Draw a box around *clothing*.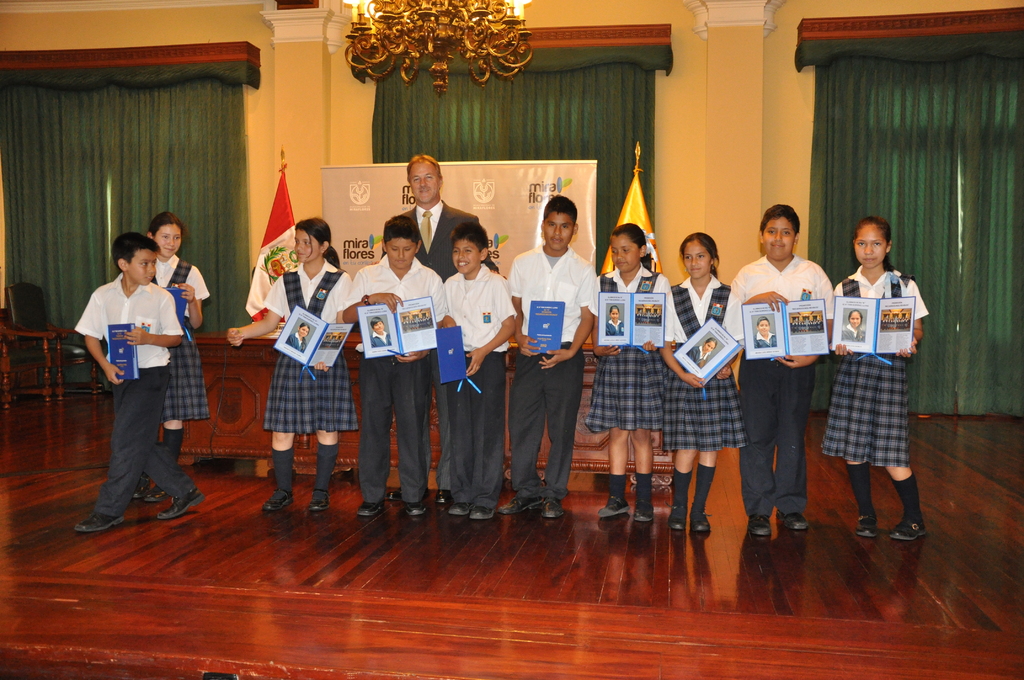
435, 275, 522, 516.
